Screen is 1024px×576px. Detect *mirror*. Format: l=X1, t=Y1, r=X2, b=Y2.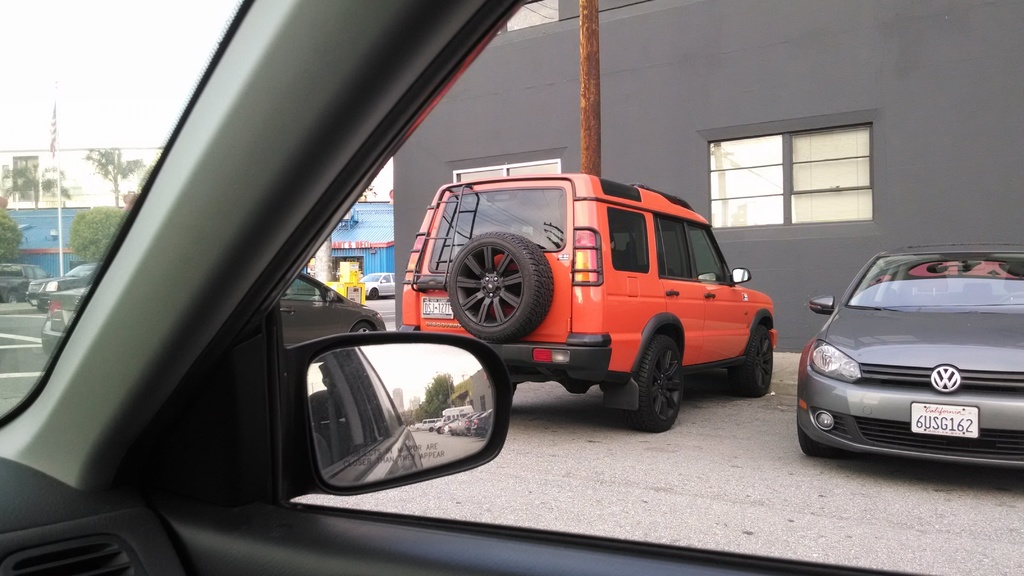
l=659, t=220, r=693, b=289.
